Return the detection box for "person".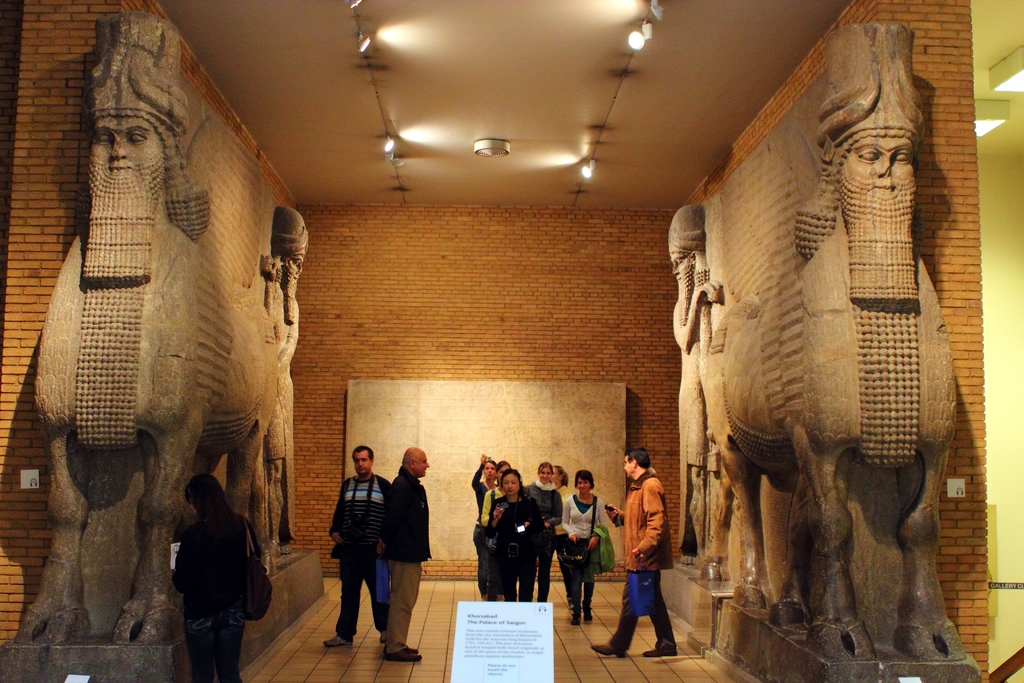
crop(164, 468, 255, 682).
